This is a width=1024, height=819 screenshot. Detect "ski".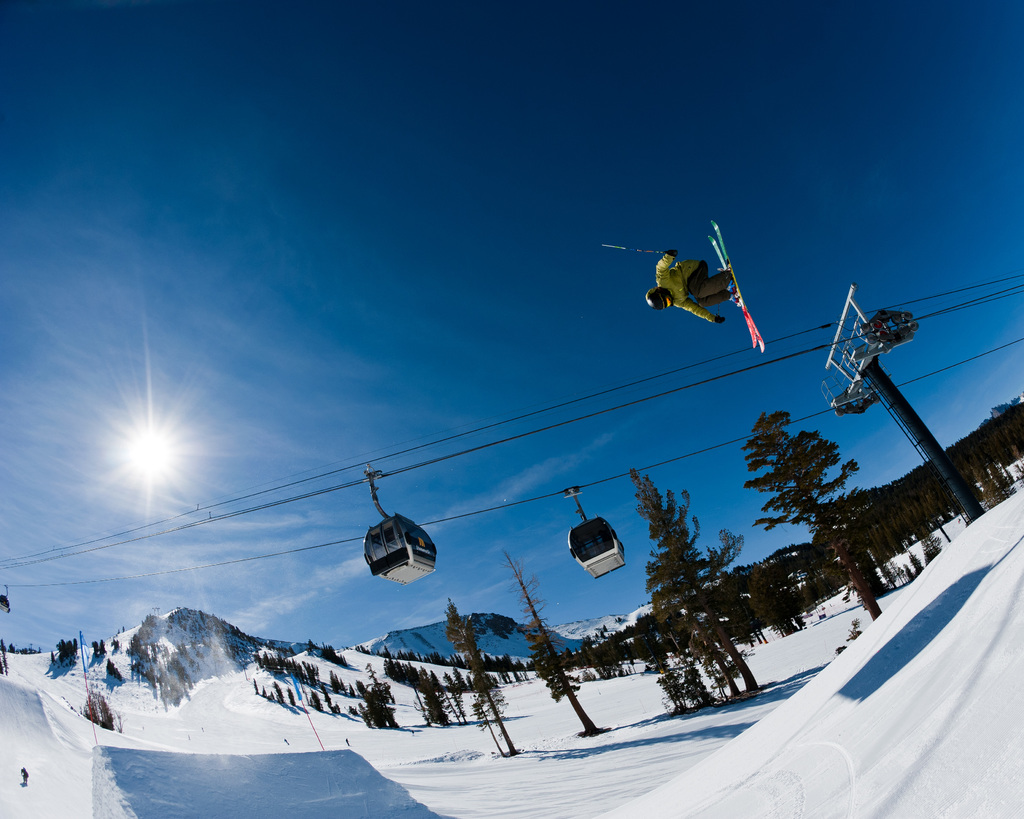
[left=703, top=216, right=770, bottom=352].
